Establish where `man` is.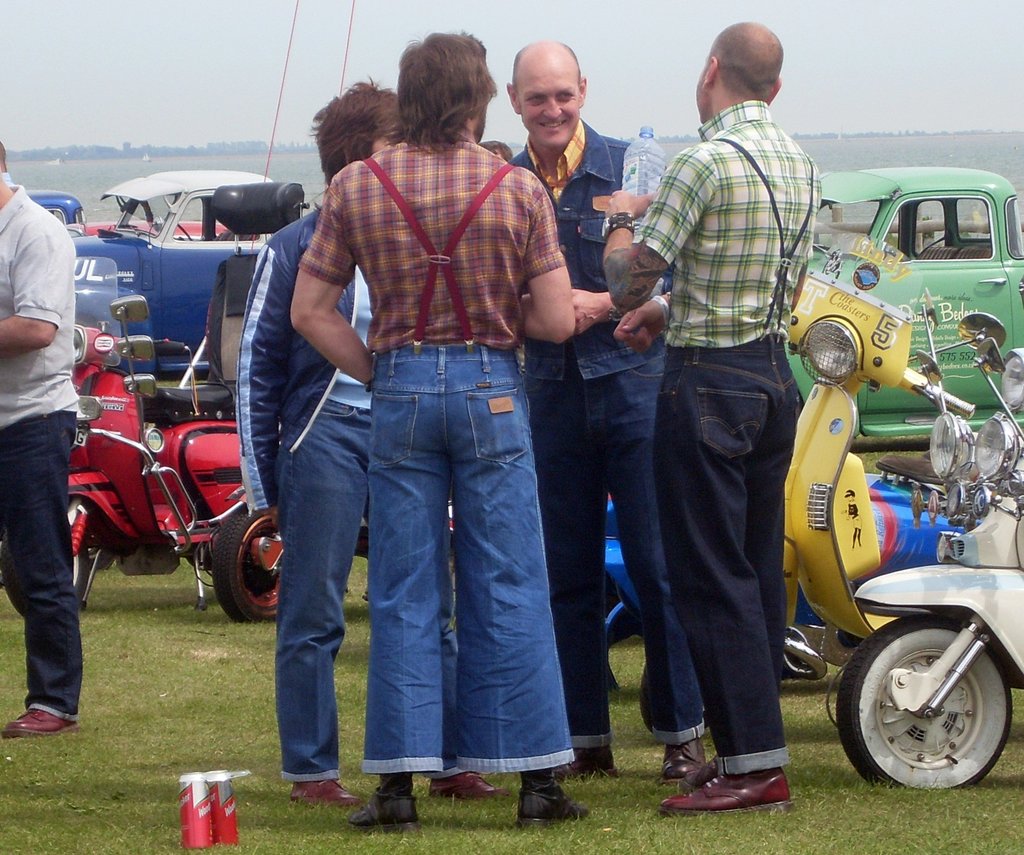
Established at detection(0, 134, 88, 738).
